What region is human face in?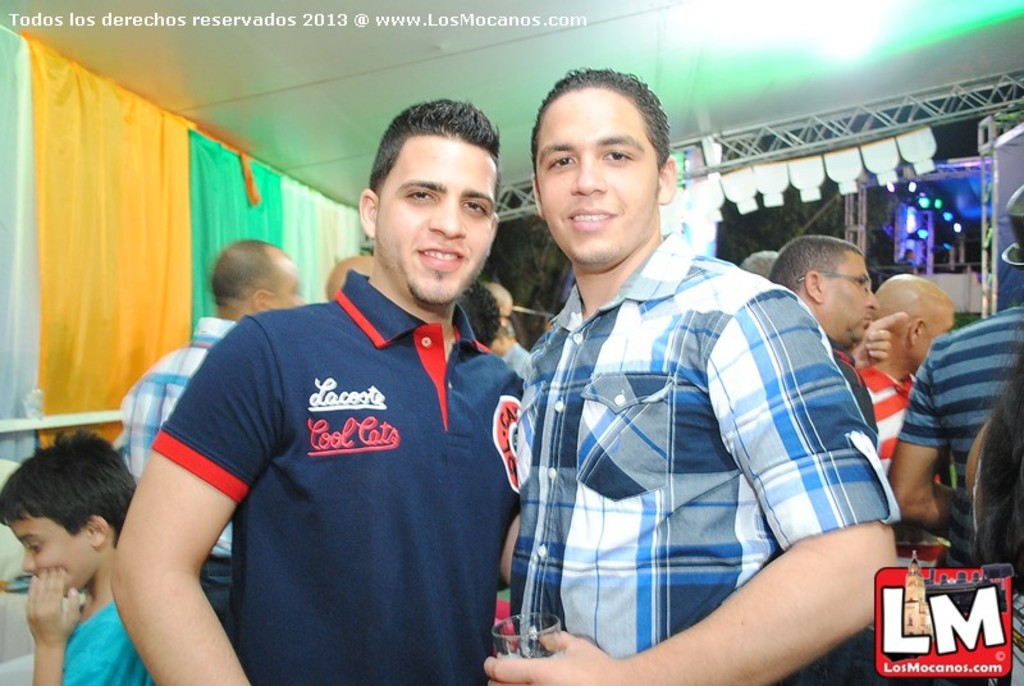
box(379, 133, 497, 302).
